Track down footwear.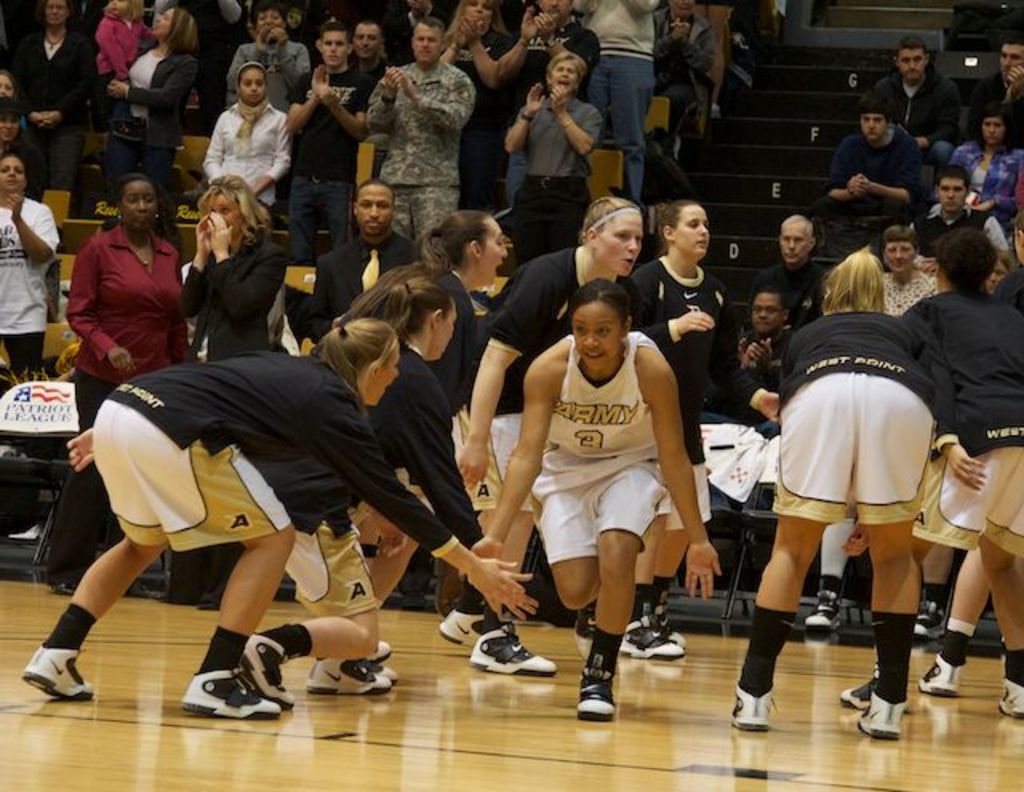
Tracked to 645, 605, 685, 648.
